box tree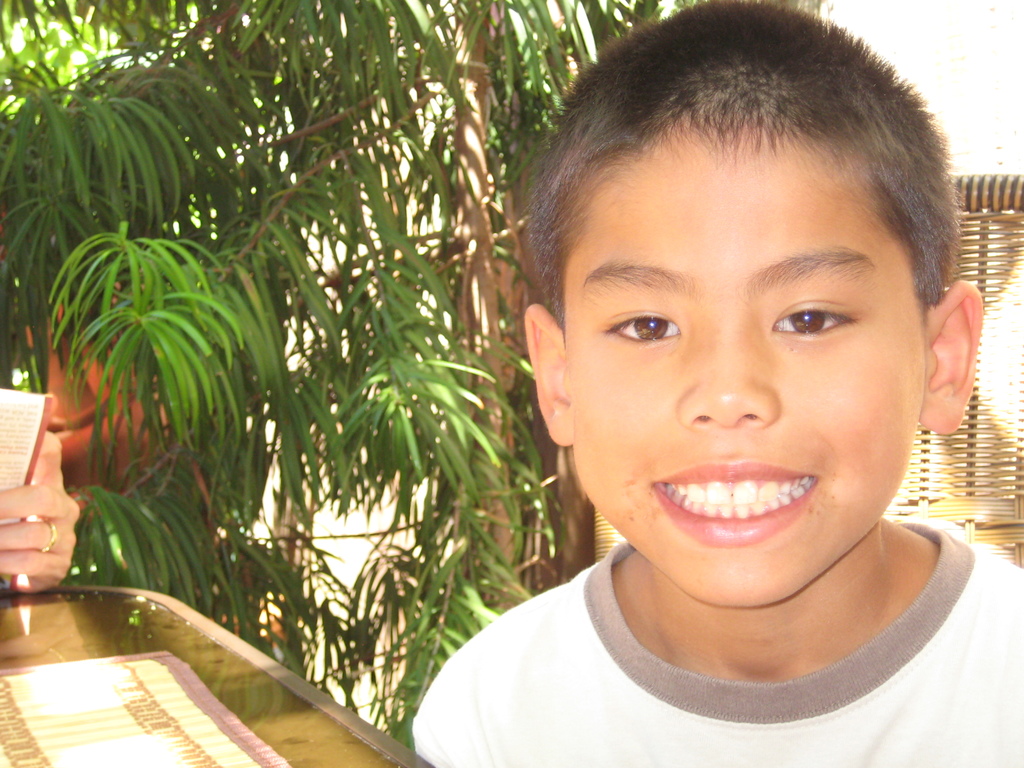
crop(0, 0, 664, 746)
